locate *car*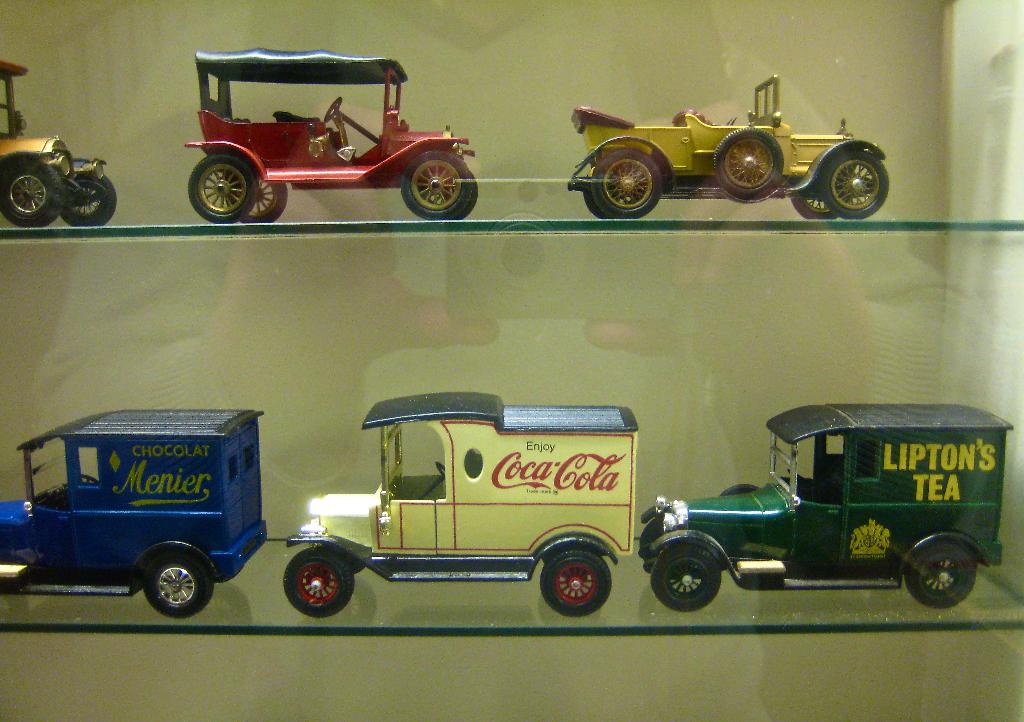
181, 45, 478, 224
